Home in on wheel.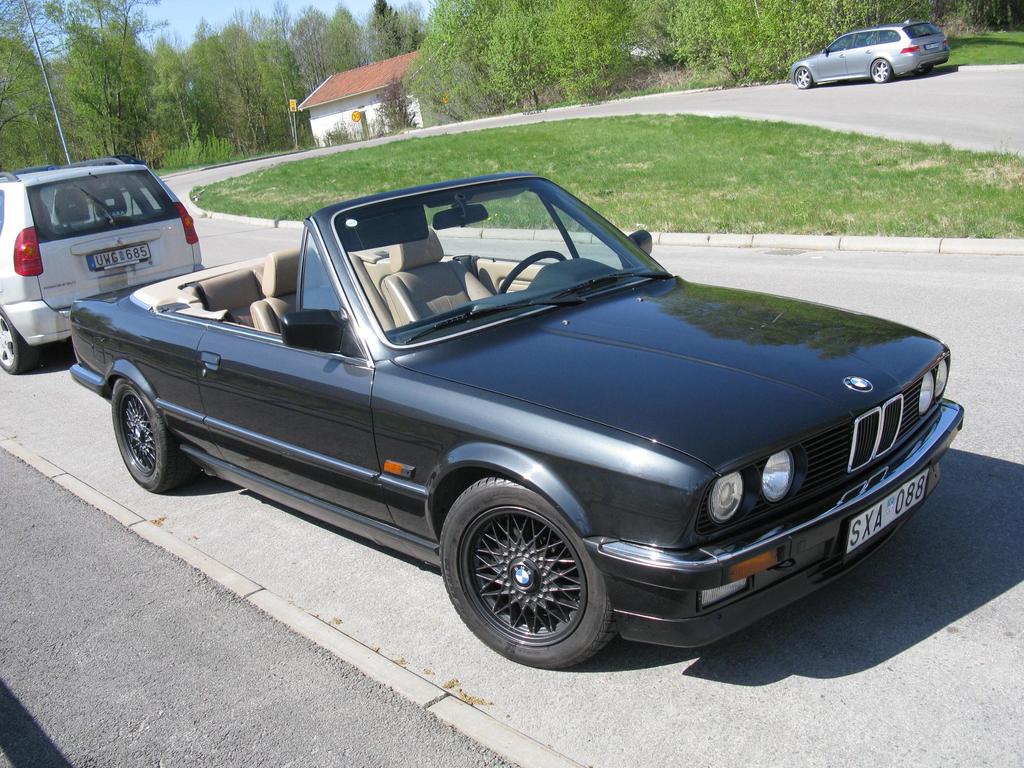
Homed in at bbox=(0, 309, 33, 375).
